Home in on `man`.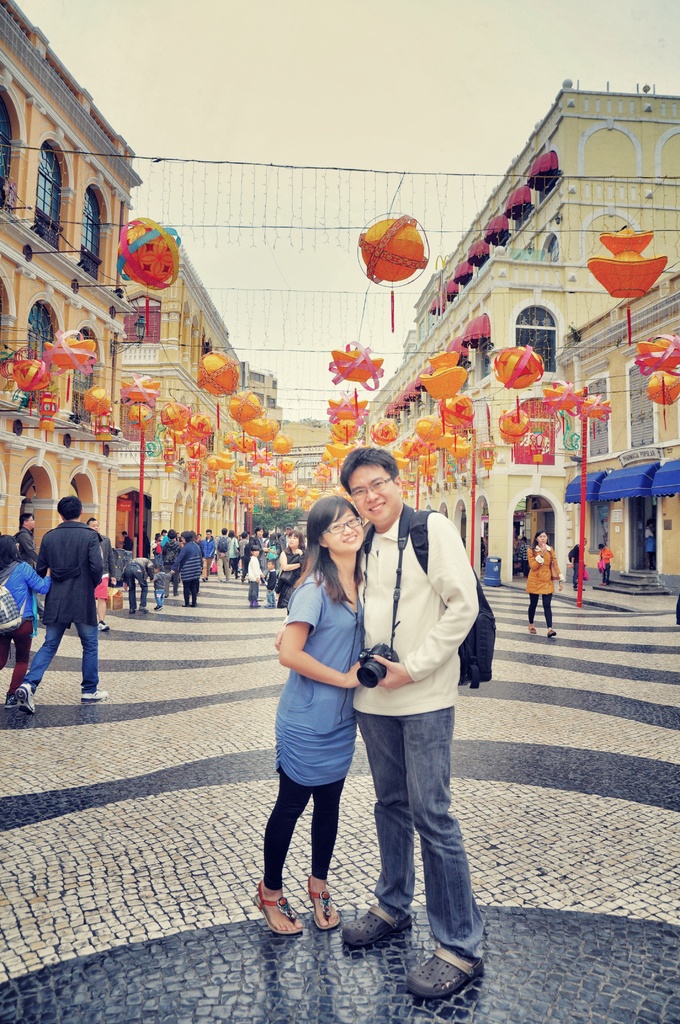
Homed in at 278:525:296:553.
